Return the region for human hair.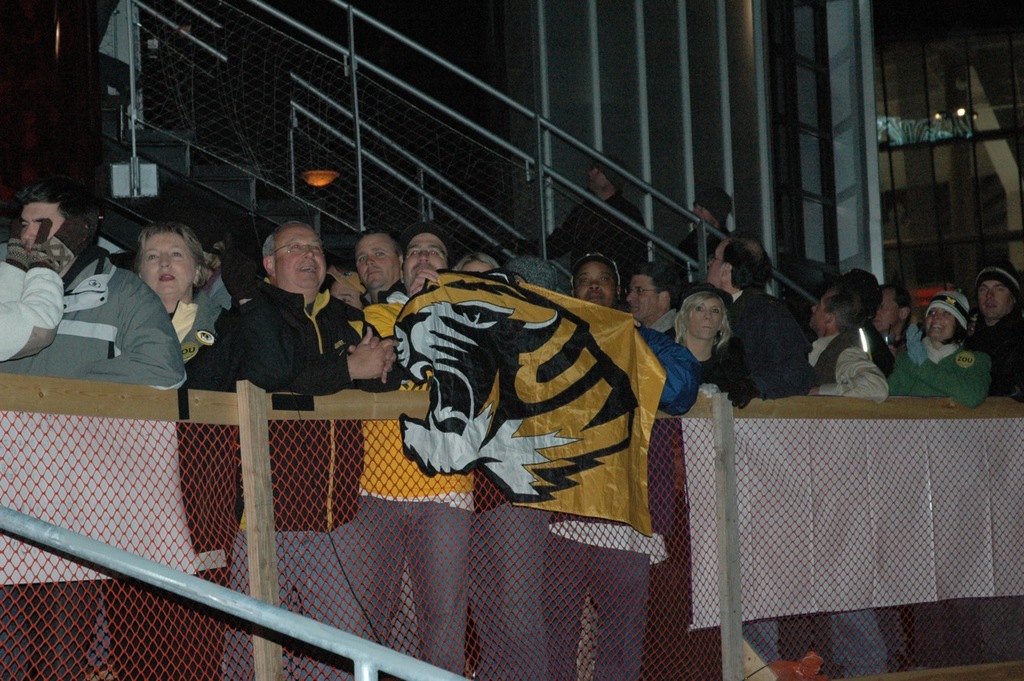
left=674, top=289, right=726, bottom=342.
